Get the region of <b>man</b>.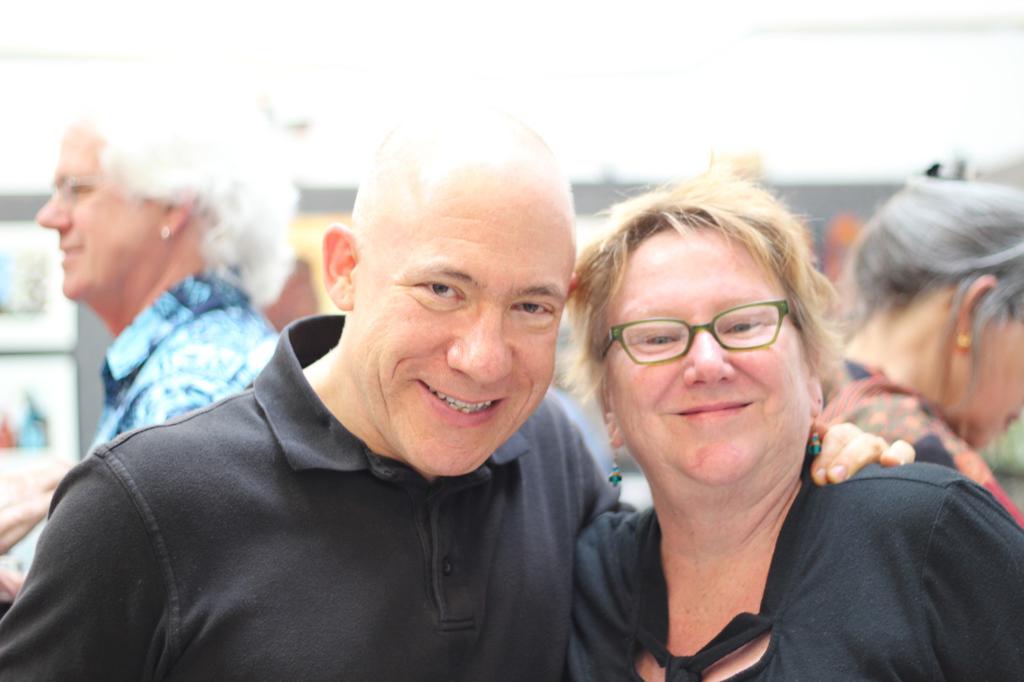
x1=0, y1=103, x2=915, y2=681.
